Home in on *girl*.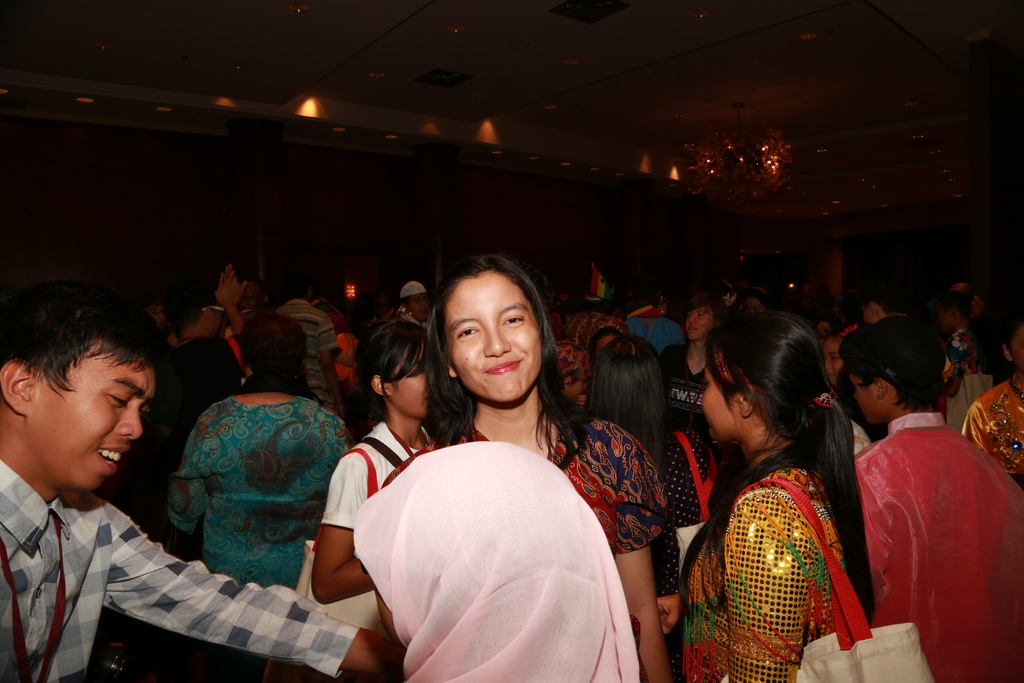
Homed in at crop(266, 323, 435, 681).
